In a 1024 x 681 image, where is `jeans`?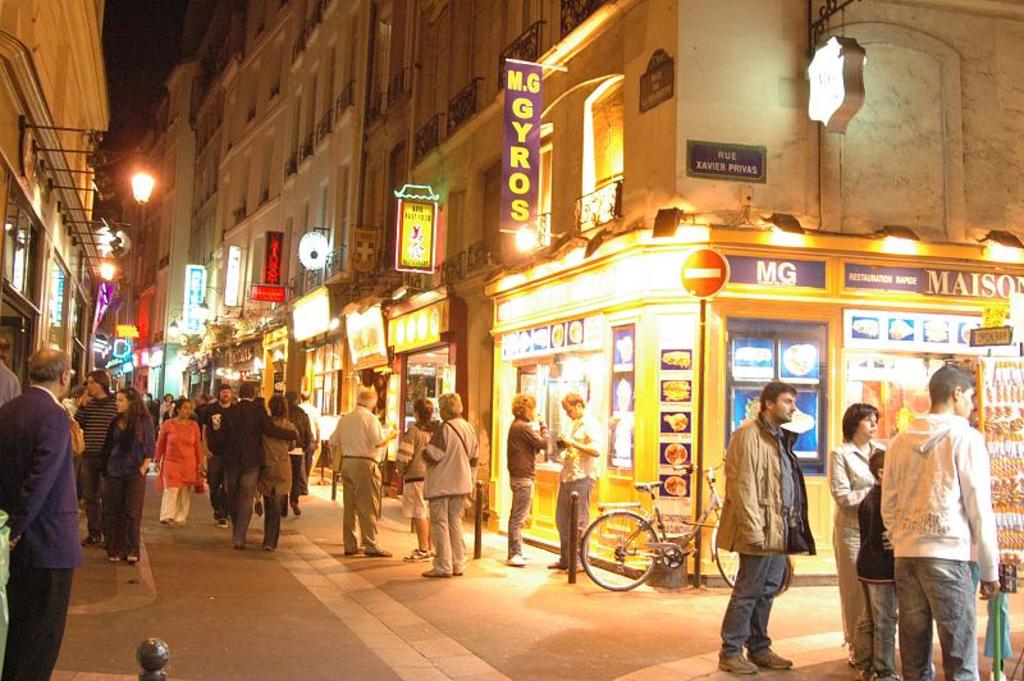
detection(224, 467, 256, 549).
